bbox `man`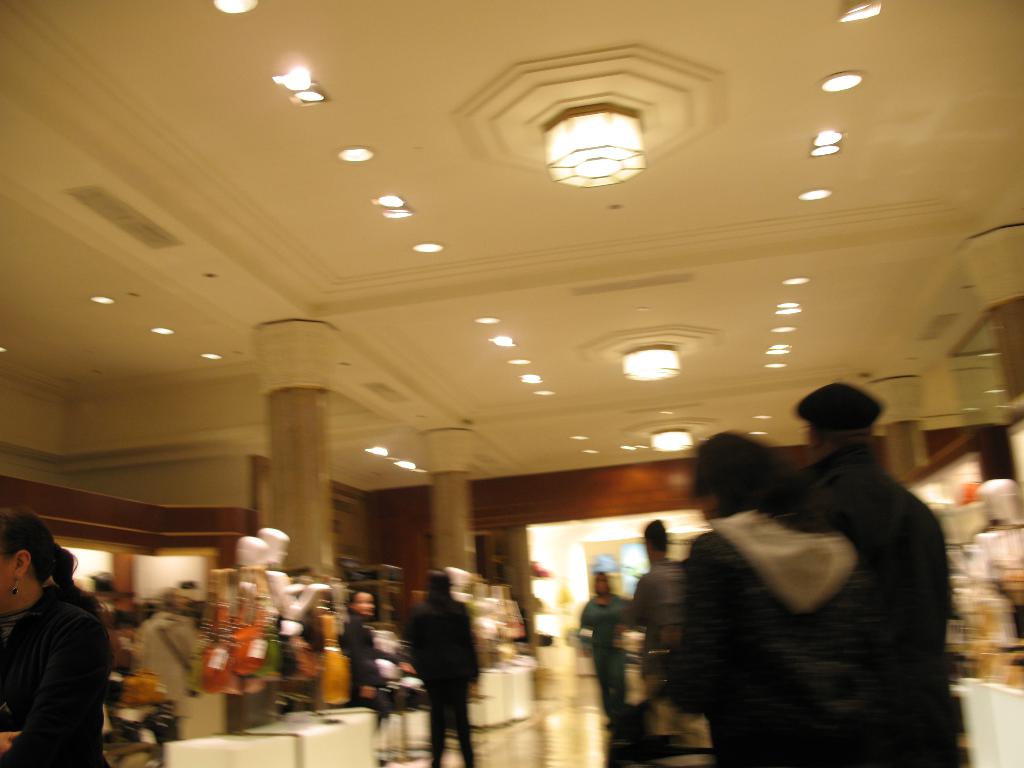
bbox=(788, 381, 952, 661)
